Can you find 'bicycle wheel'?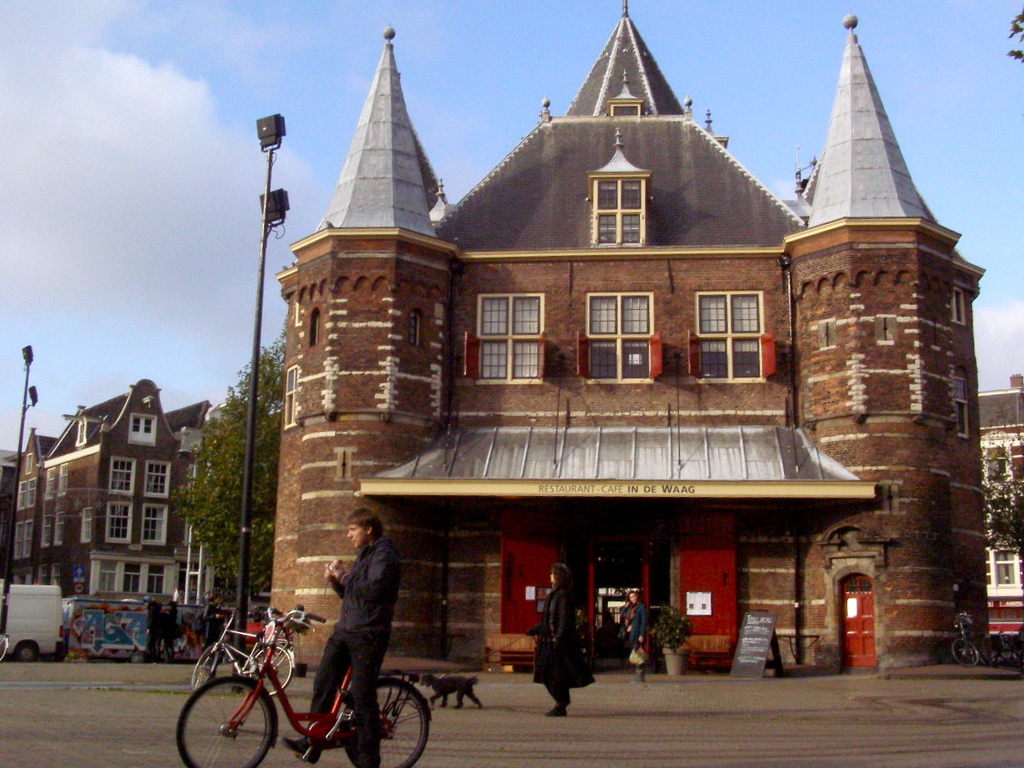
Yes, bounding box: crop(194, 643, 213, 690).
